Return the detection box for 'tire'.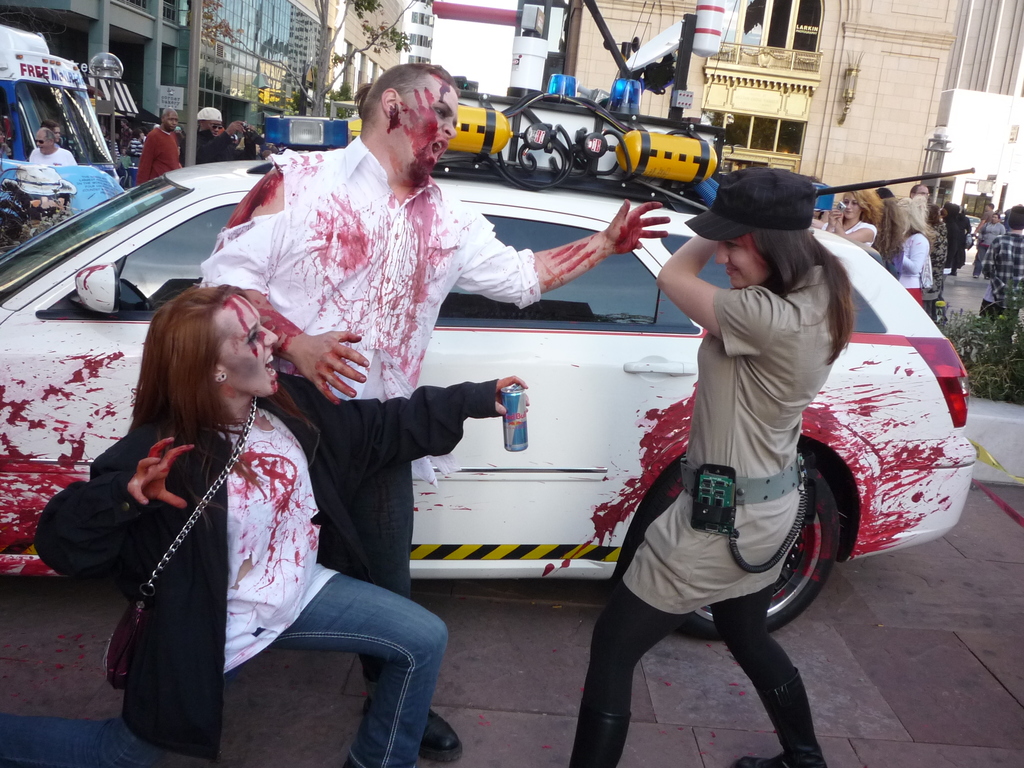
[left=627, top=458, right=846, bottom=637].
